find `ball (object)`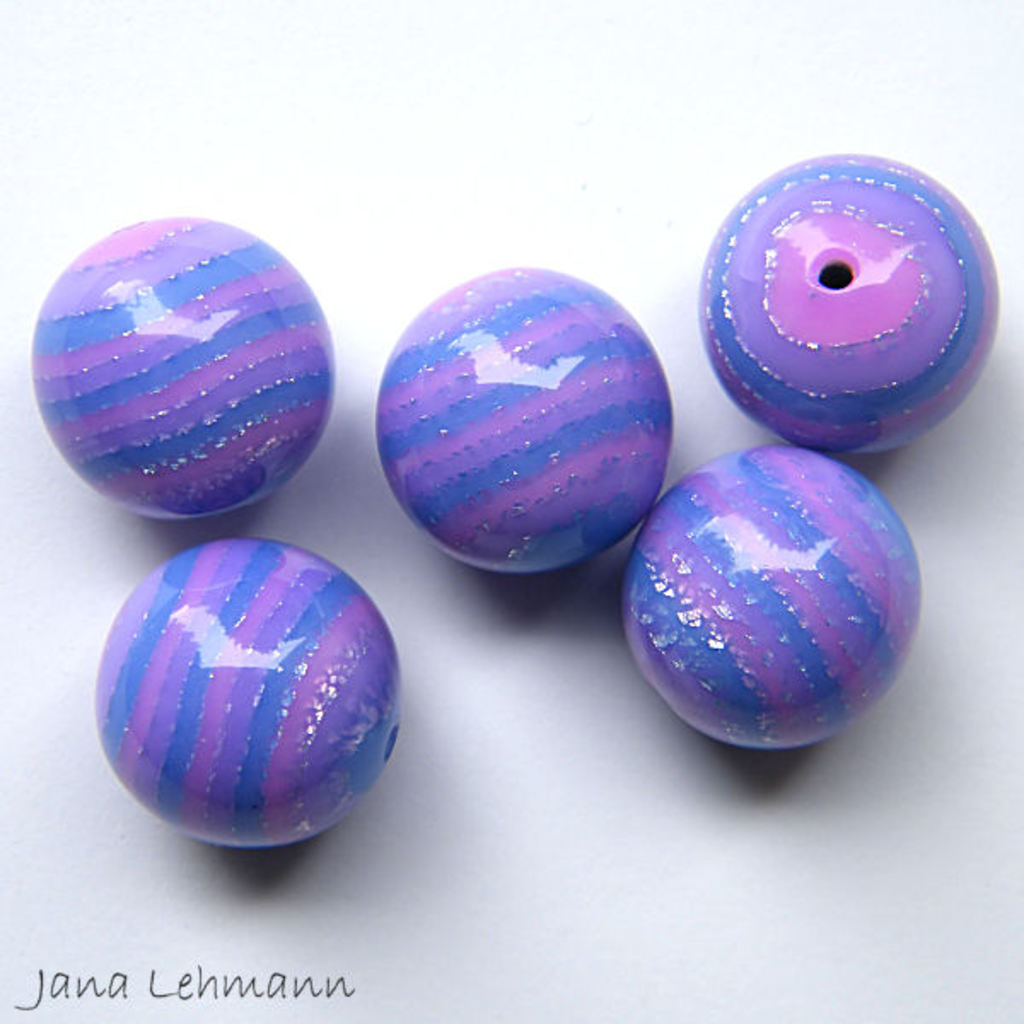
[374, 265, 676, 579]
